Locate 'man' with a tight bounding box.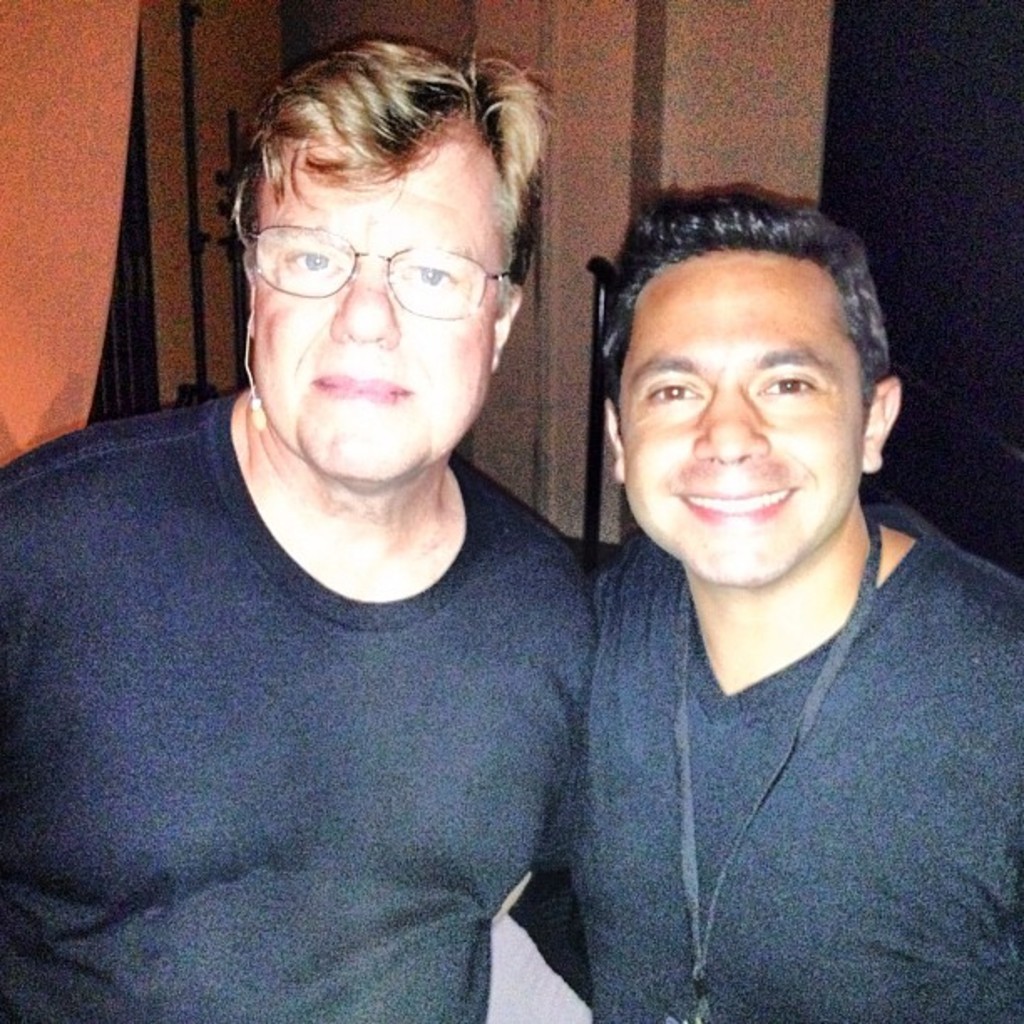
bbox=[504, 196, 1022, 1022].
